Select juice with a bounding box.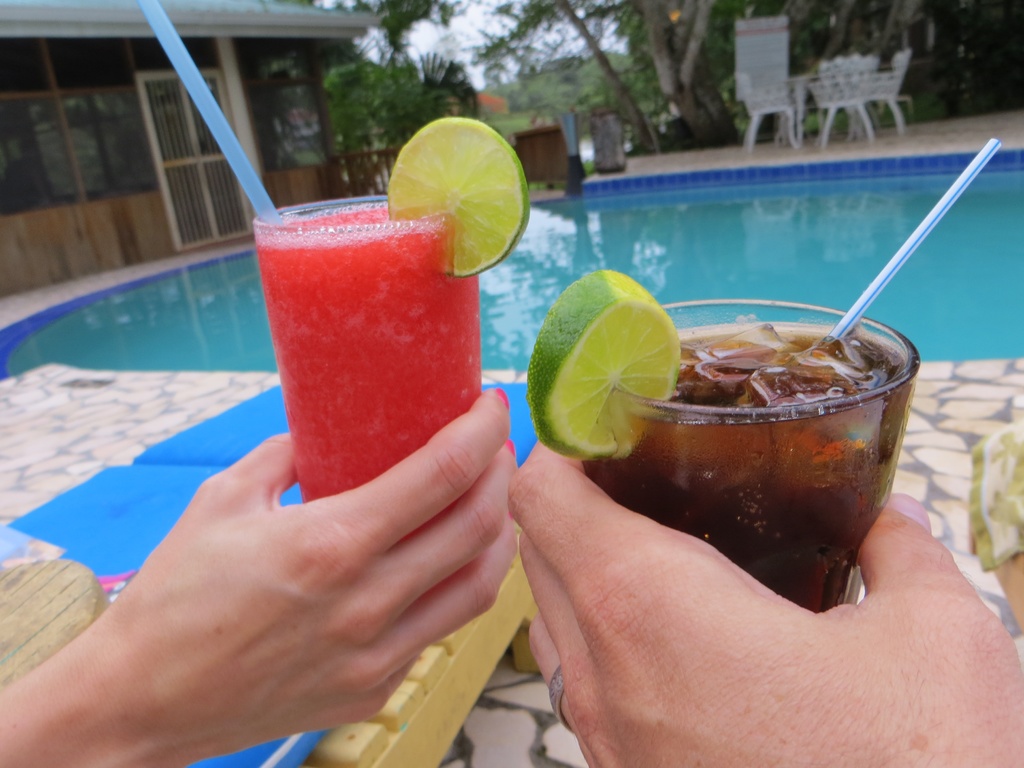
left=580, top=315, right=908, bottom=610.
